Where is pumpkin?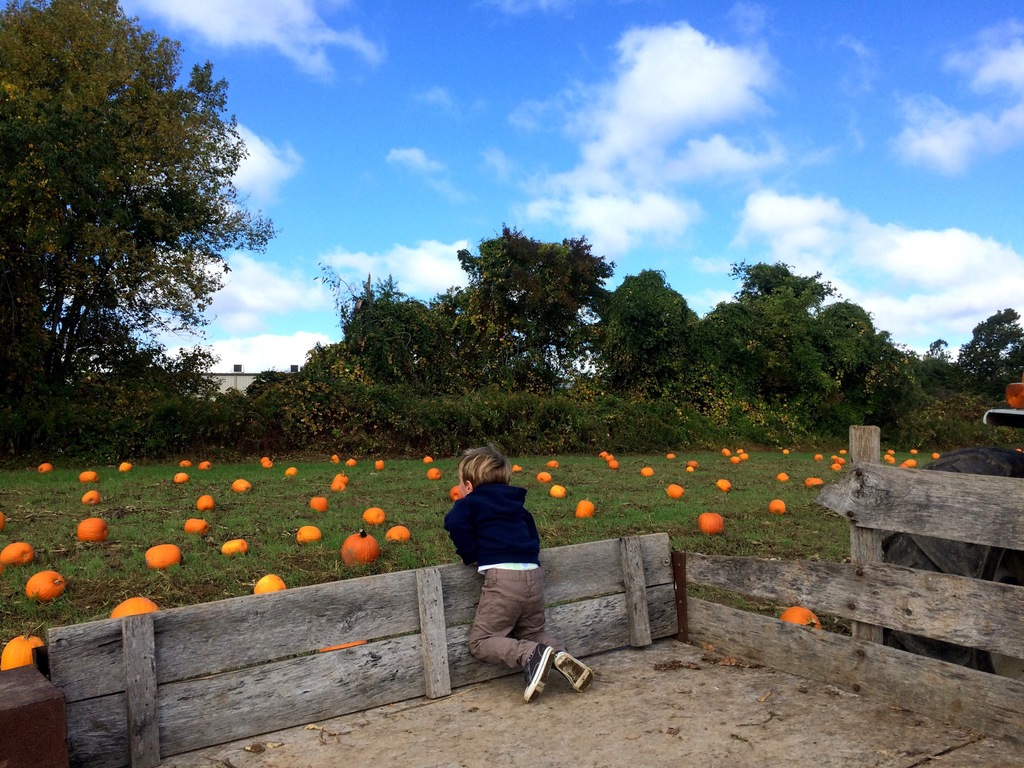
(27, 566, 65, 604).
